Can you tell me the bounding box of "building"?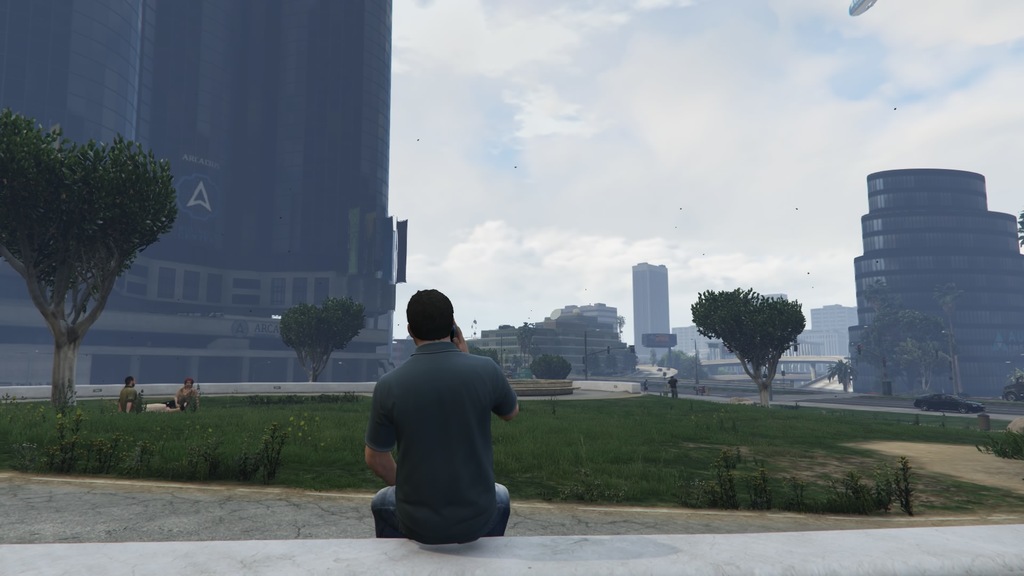
851, 167, 1023, 399.
